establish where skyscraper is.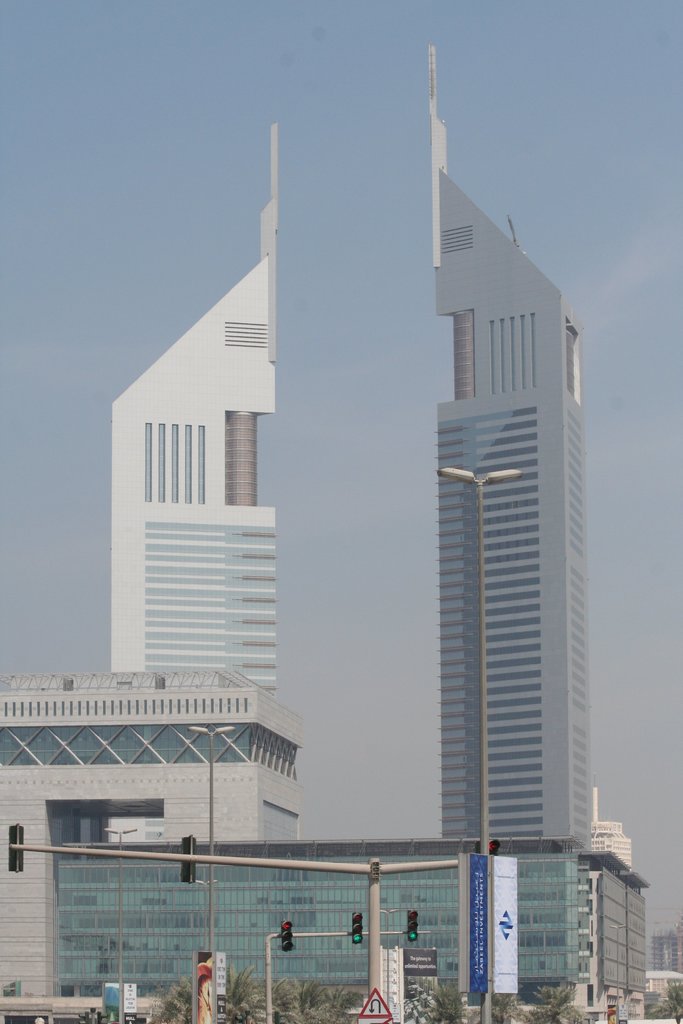
Established at 94,118,284,700.
